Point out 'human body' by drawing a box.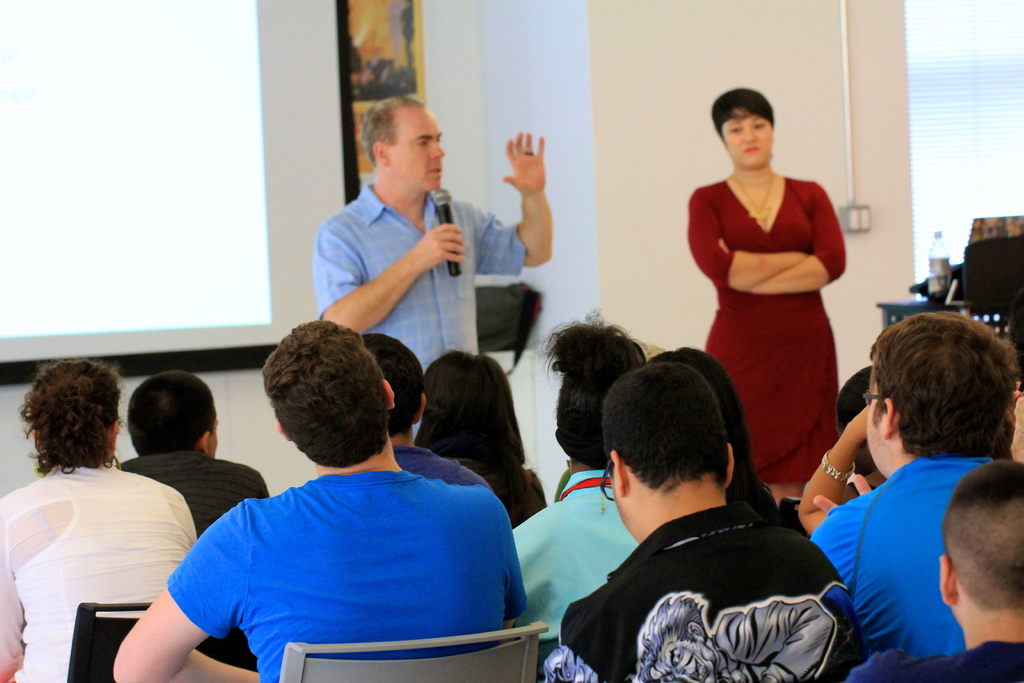
x1=680, y1=94, x2=860, y2=529.
